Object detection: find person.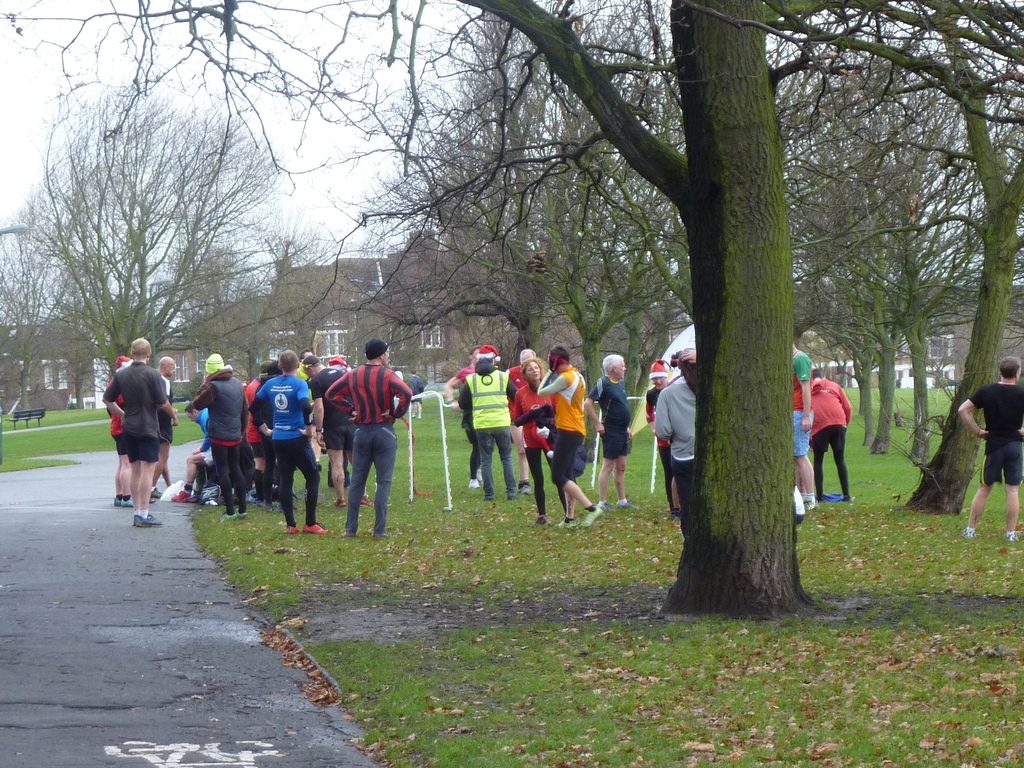
left=792, top=343, right=811, bottom=512.
